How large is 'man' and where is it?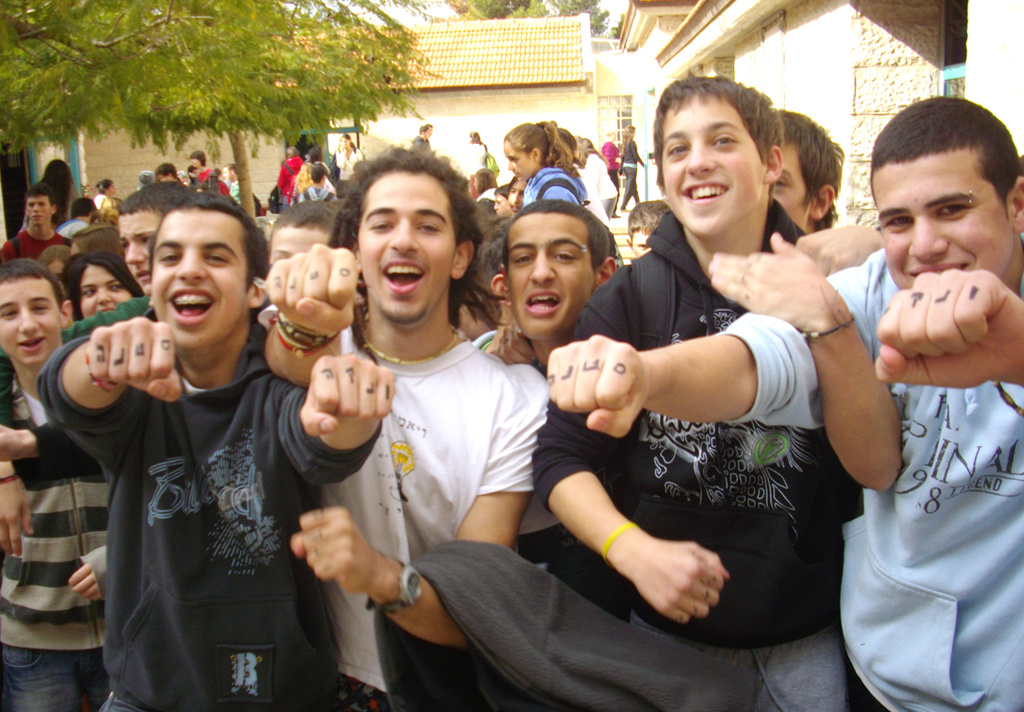
Bounding box: bbox=(541, 90, 1023, 703).
